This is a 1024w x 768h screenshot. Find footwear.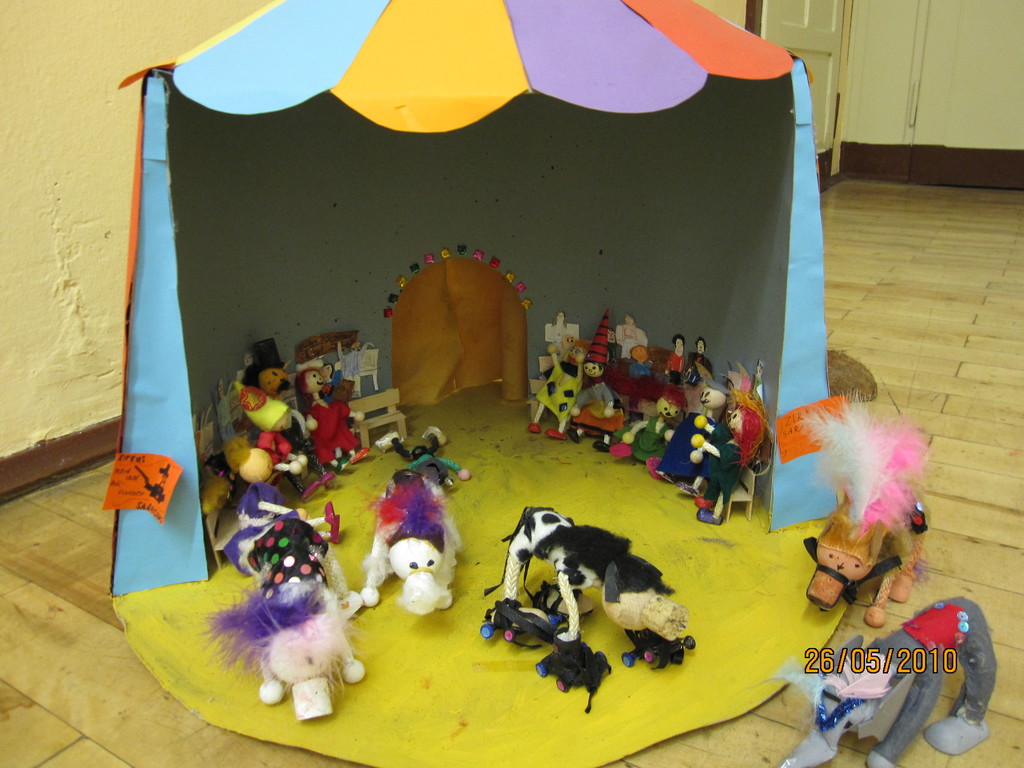
Bounding box: left=593, top=442, right=607, bottom=452.
